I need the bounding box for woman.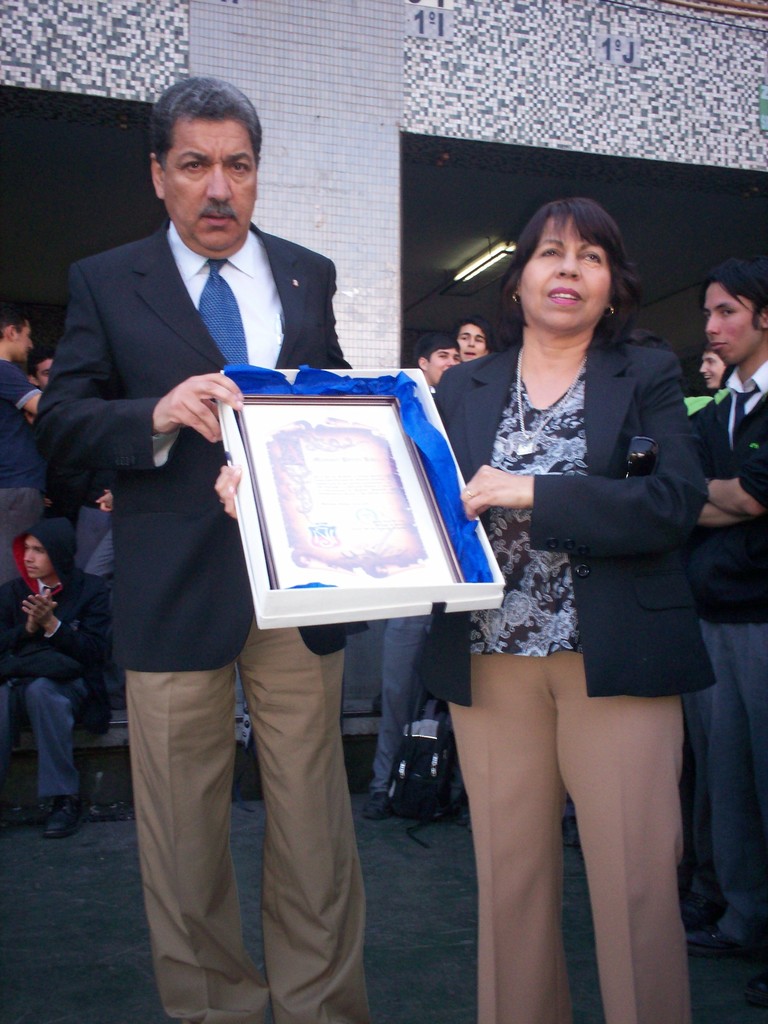
Here it is: {"x1": 410, "y1": 177, "x2": 717, "y2": 1023}.
